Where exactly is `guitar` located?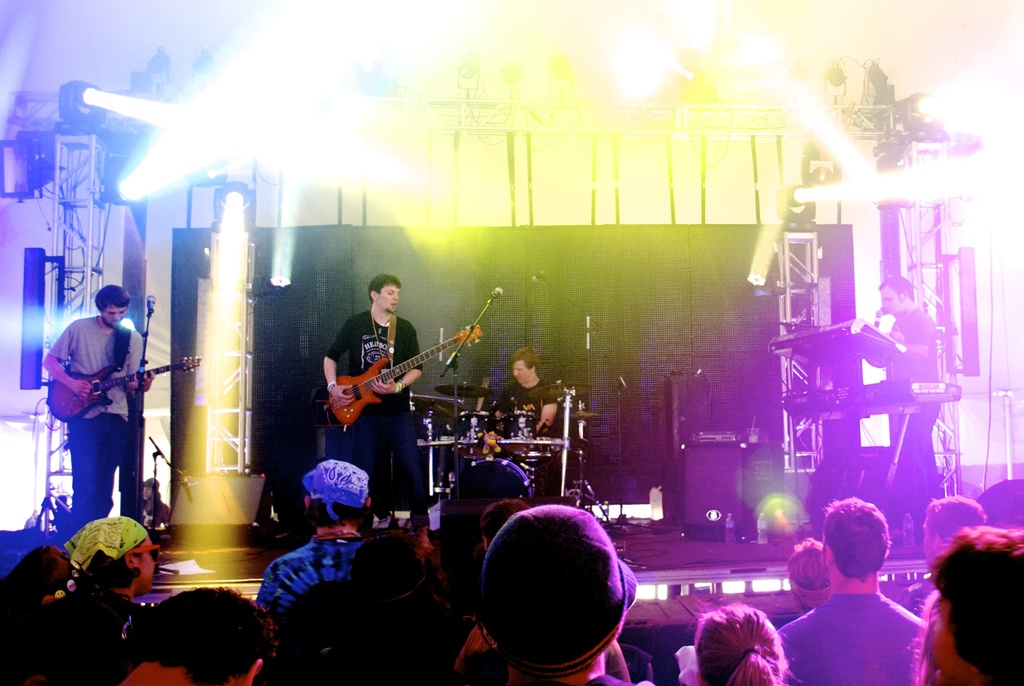
Its bounding box is BBox(41, 356, 214, 429).
